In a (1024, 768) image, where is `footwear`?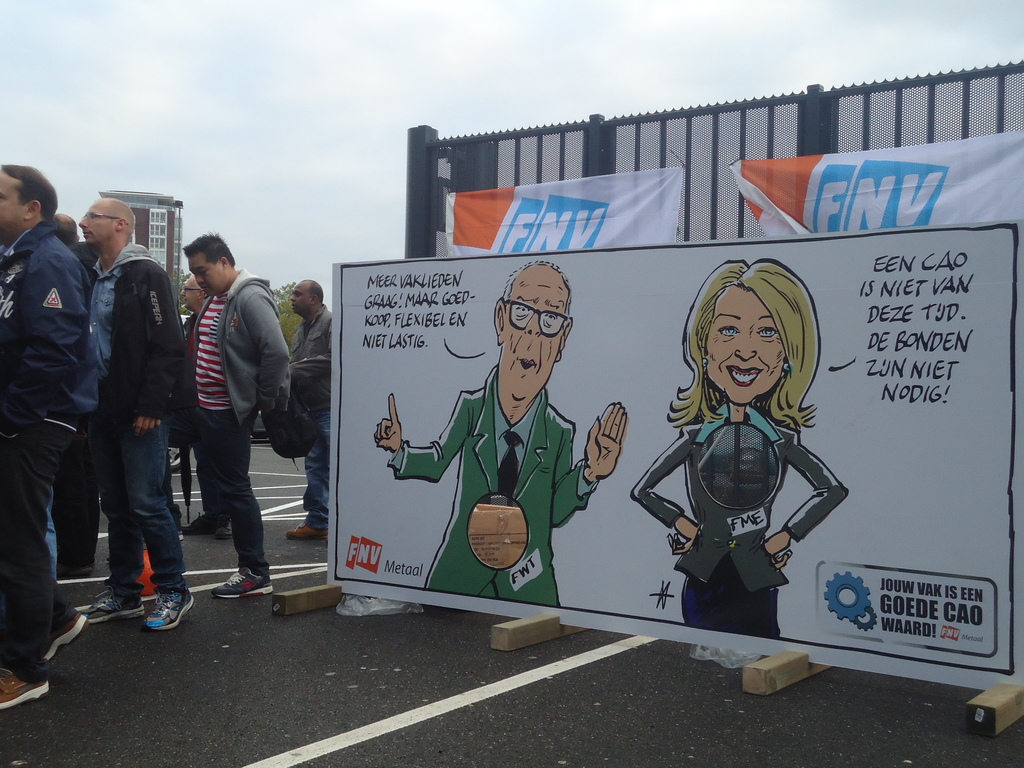
209:566:277:597.
